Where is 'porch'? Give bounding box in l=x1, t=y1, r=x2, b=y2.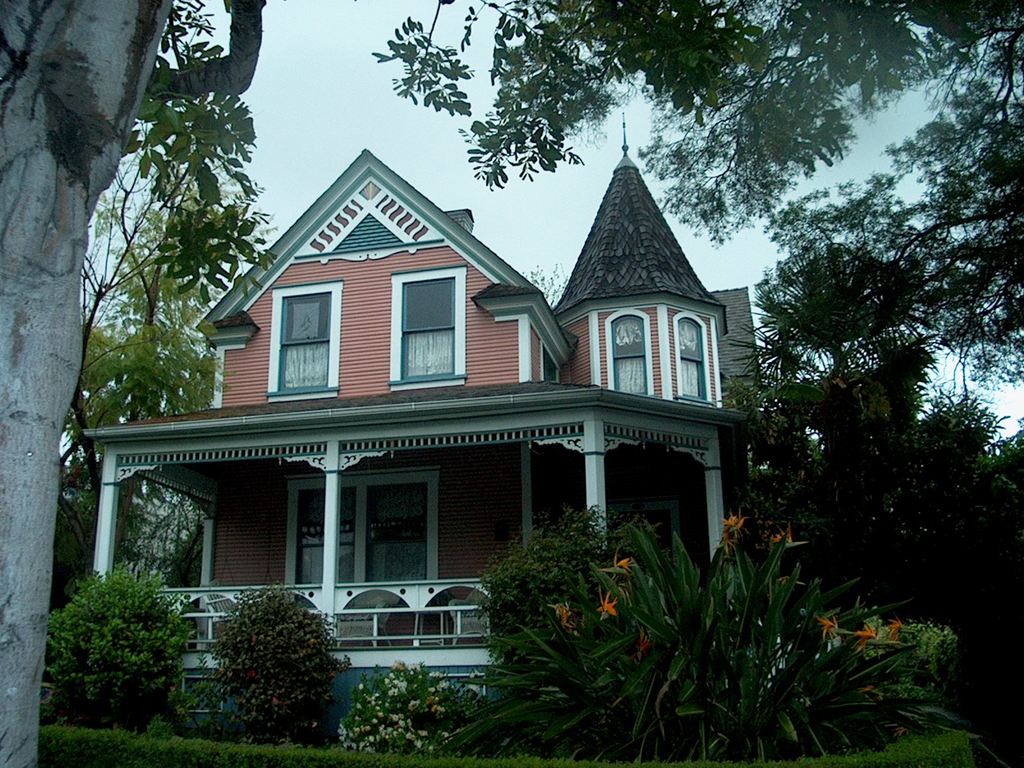
l=98, t=561, r=547, b=662.
